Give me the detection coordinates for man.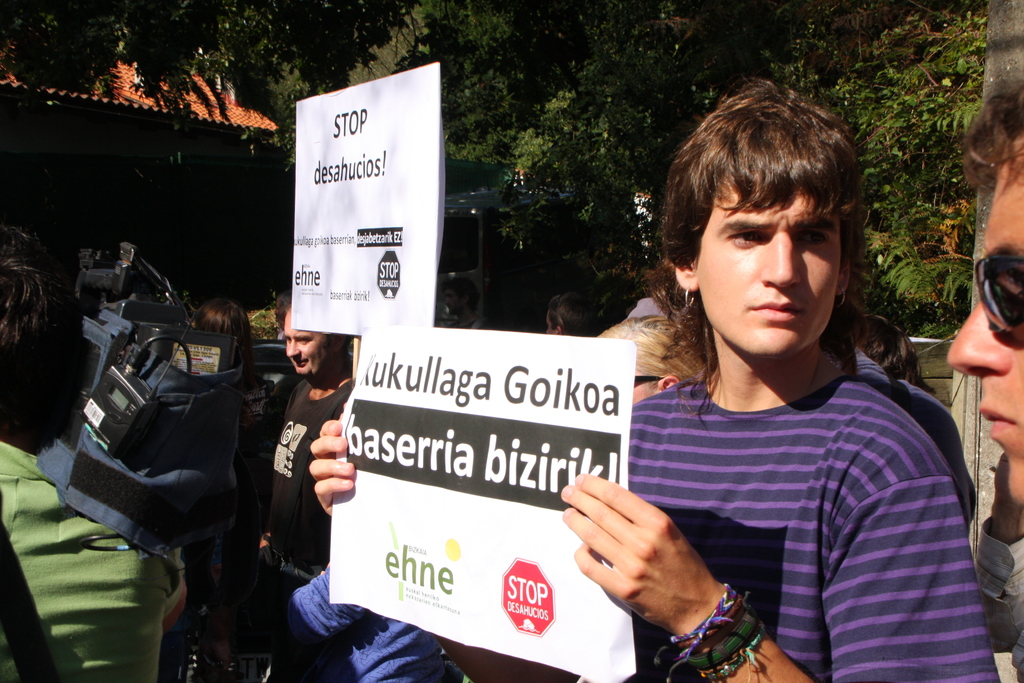
rect(0, 220, 216, 682).
